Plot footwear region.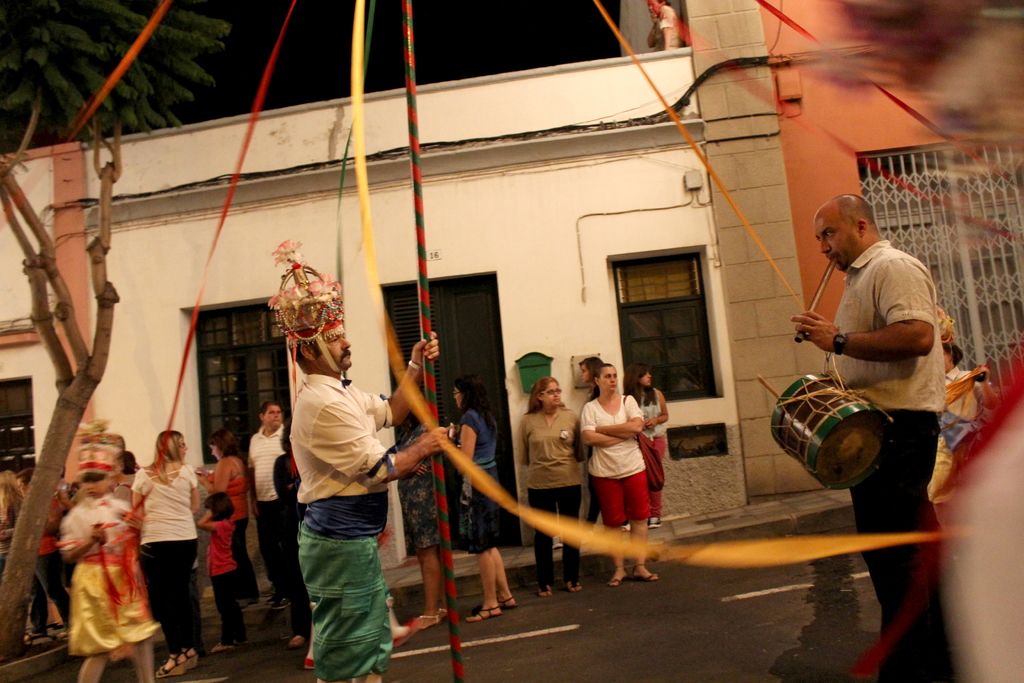
Plotted at 467, 603, 499, 620.
